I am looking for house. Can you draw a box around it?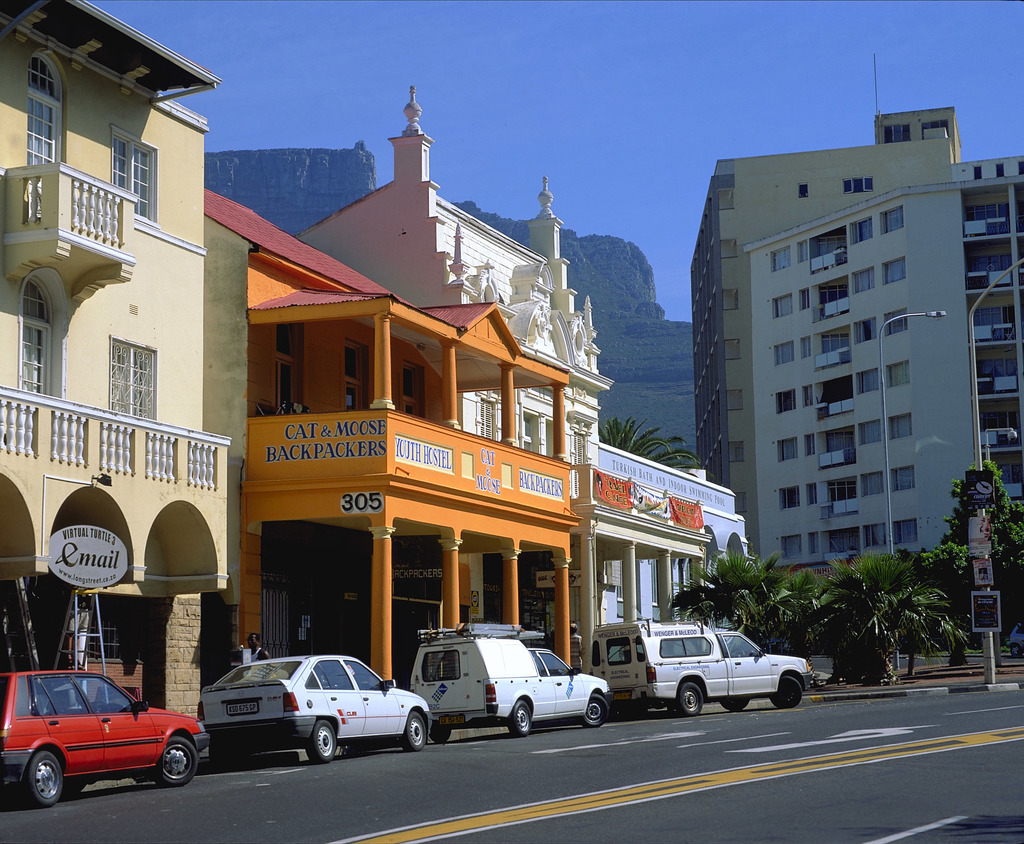
Sure, the bounding box is {"x1": 198, "y1": 177, "x2": 577, "y2": 665}.
